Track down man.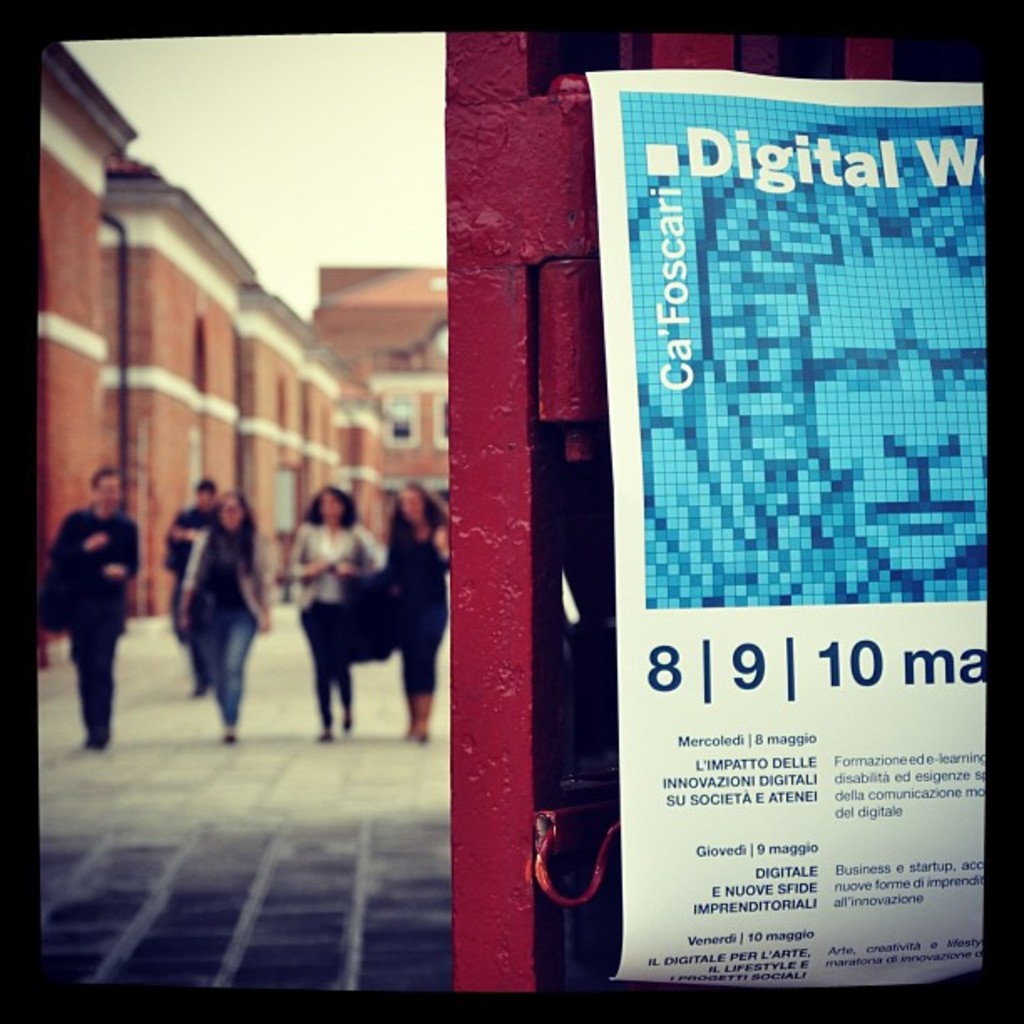
Tracked to 50 470 139 753.
